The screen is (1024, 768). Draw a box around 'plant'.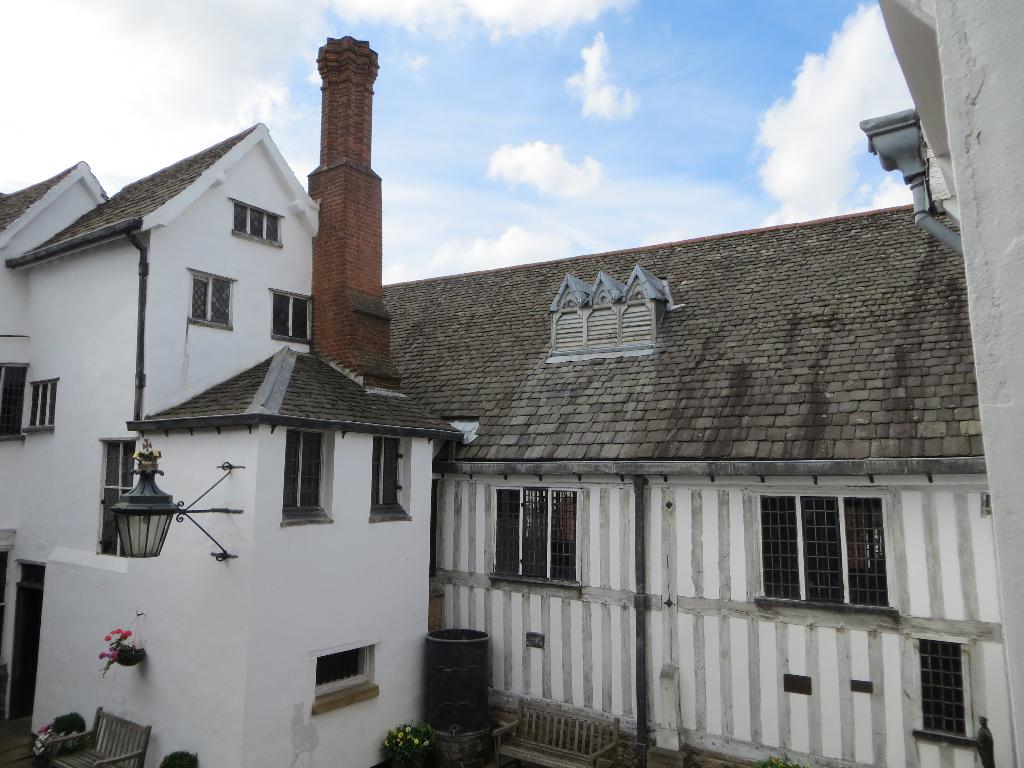
<box>96,623,147,668</box>.
